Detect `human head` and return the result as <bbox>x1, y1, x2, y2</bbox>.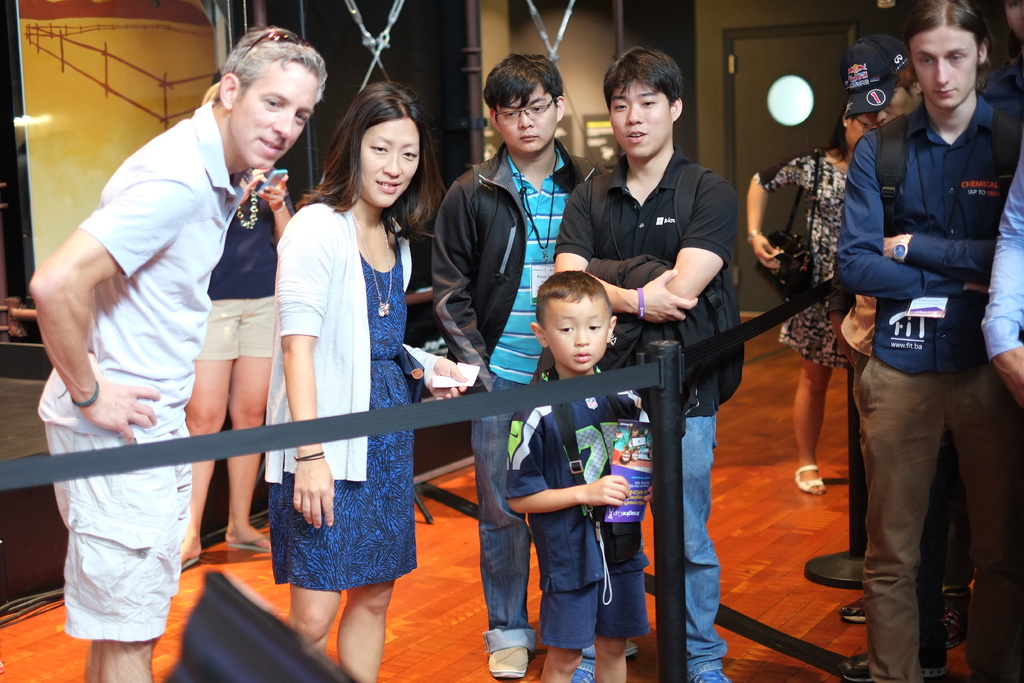
<bbox>847, 35, 929, 126</bbox>.
